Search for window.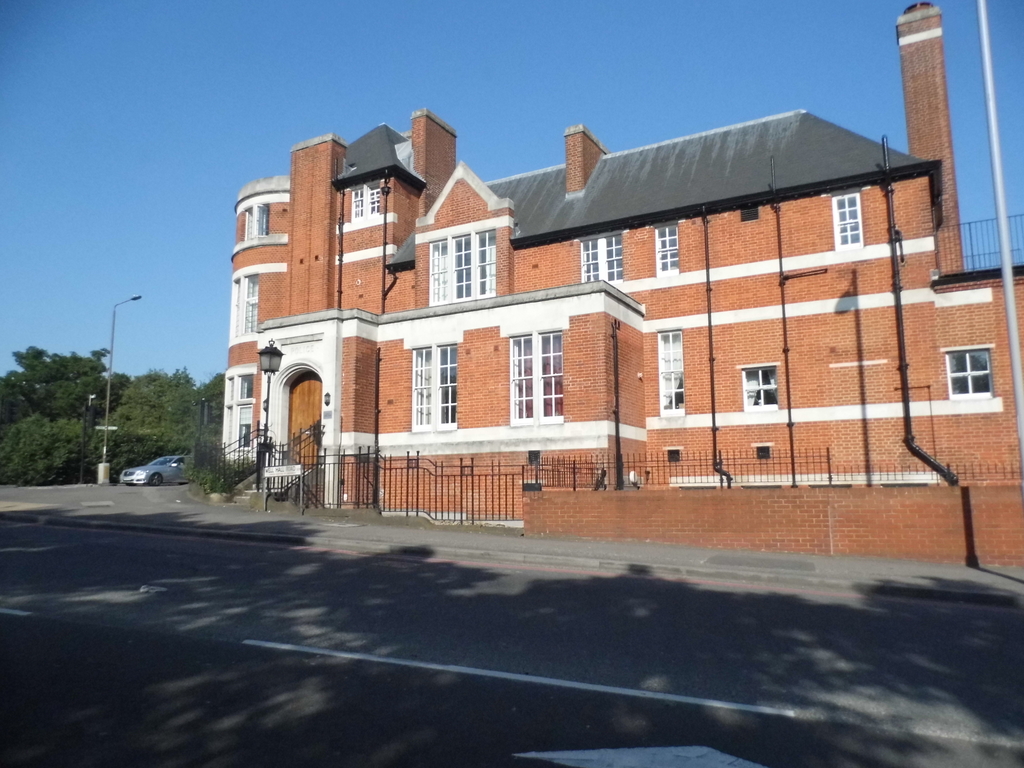
Found at l=239, t=213, r=253, b=244.
